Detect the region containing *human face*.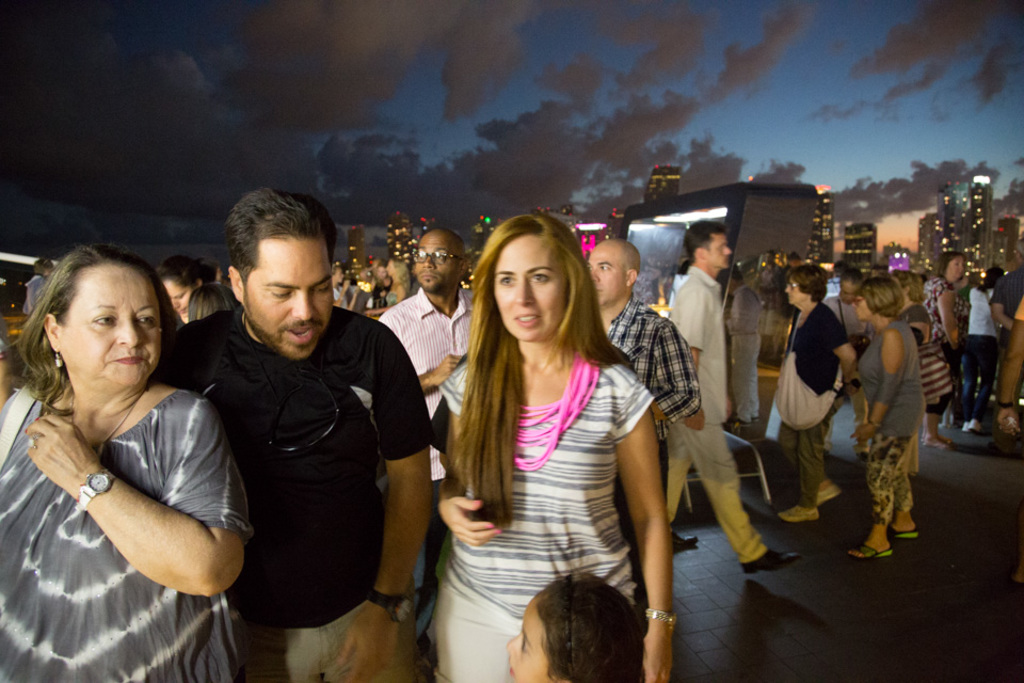
pyautogui.locateOnScreen(706, 235, 736, 272).
